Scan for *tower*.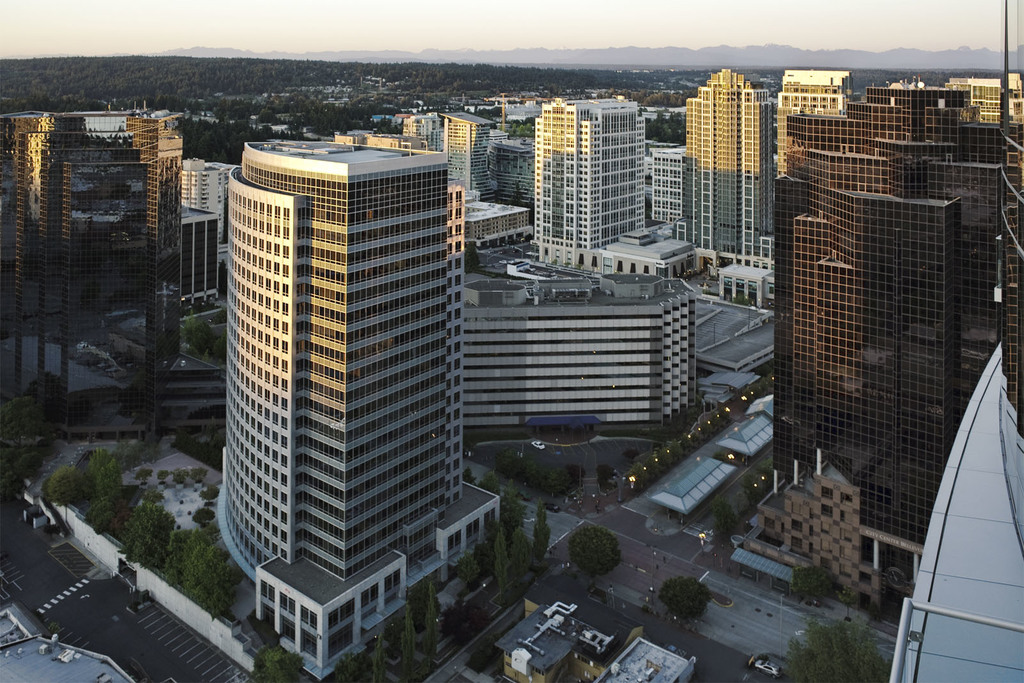
Scan result: bbox(774, 76, 1005, 599).
